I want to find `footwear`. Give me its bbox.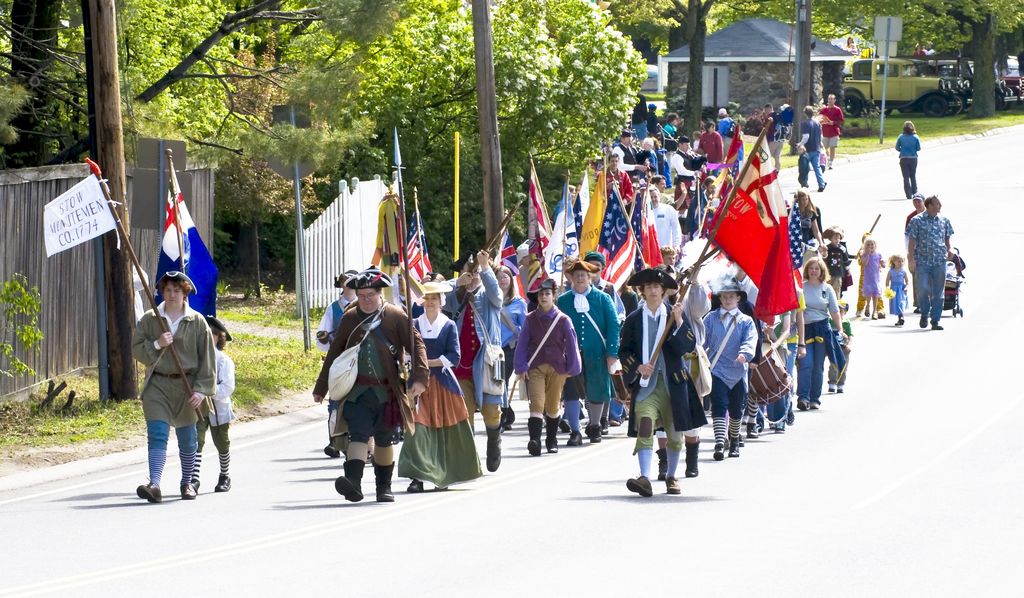
select_region(837, 385, 846, 392).
